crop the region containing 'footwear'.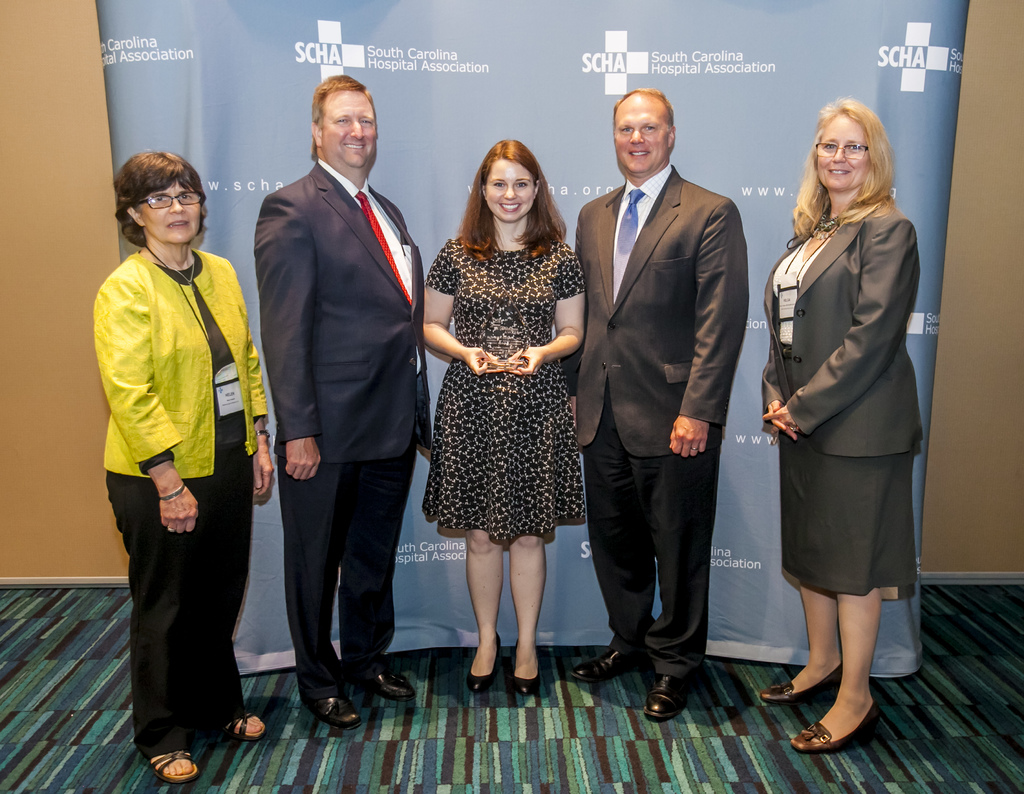
Crop region: <box>308,694,358,730</box>.
